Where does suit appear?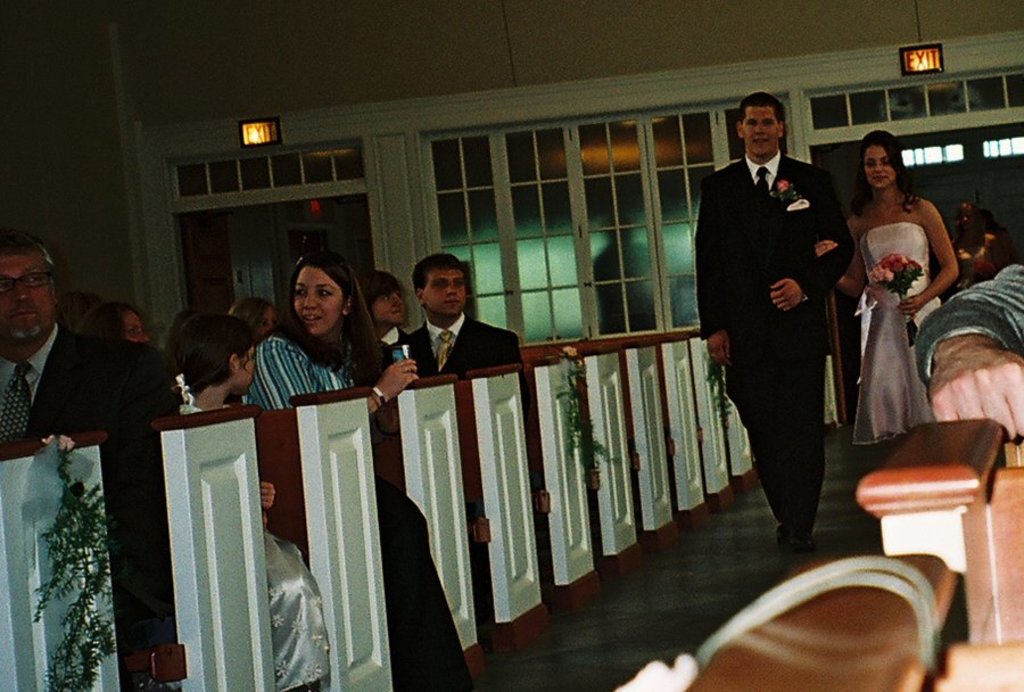
Appears at <bbox>395, 307, 527, 409</bbox>.
